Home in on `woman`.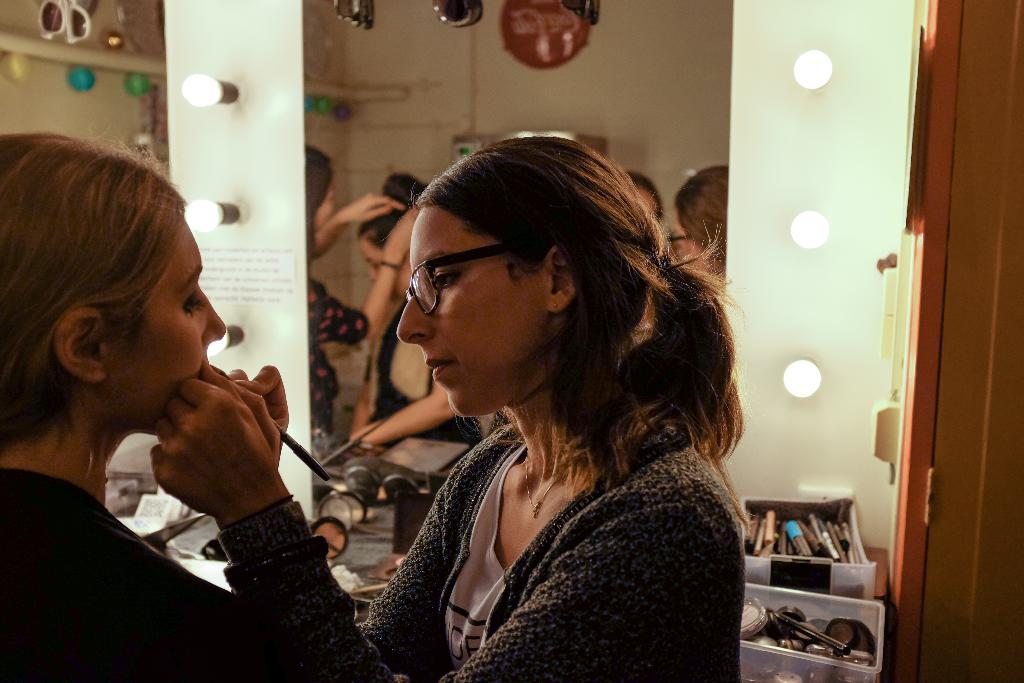
Homed in at pyautogui.locateOnScreen(305, 144, 419, 441).
